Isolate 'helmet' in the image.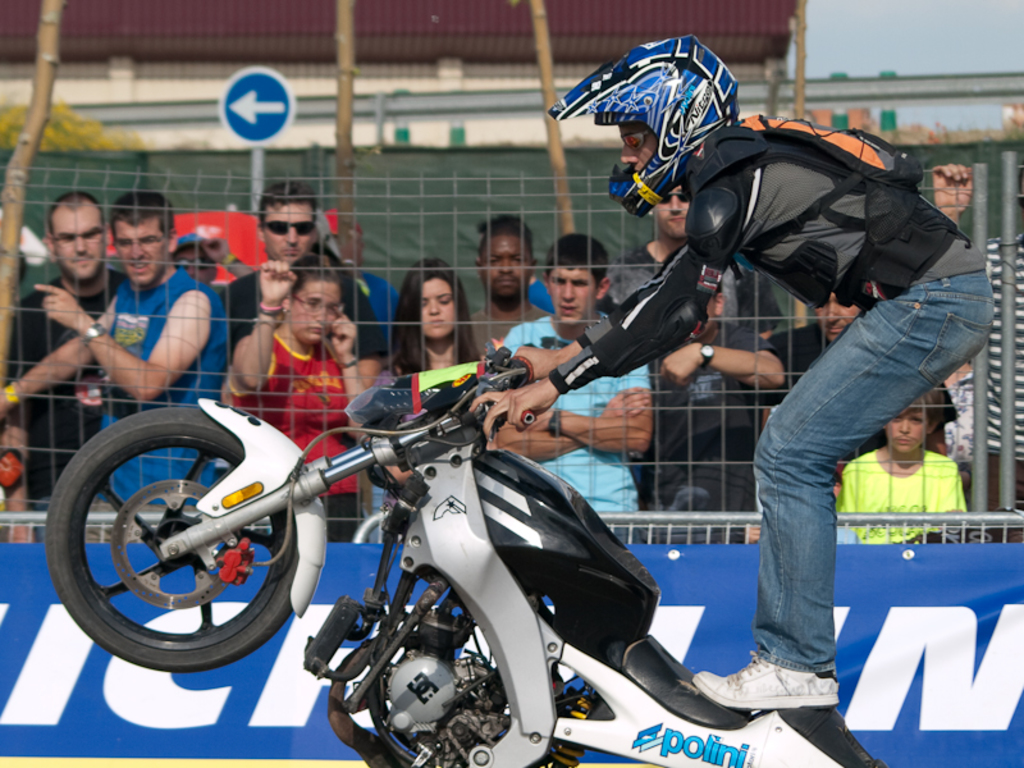
Isolated region: 538/36/751/207.
